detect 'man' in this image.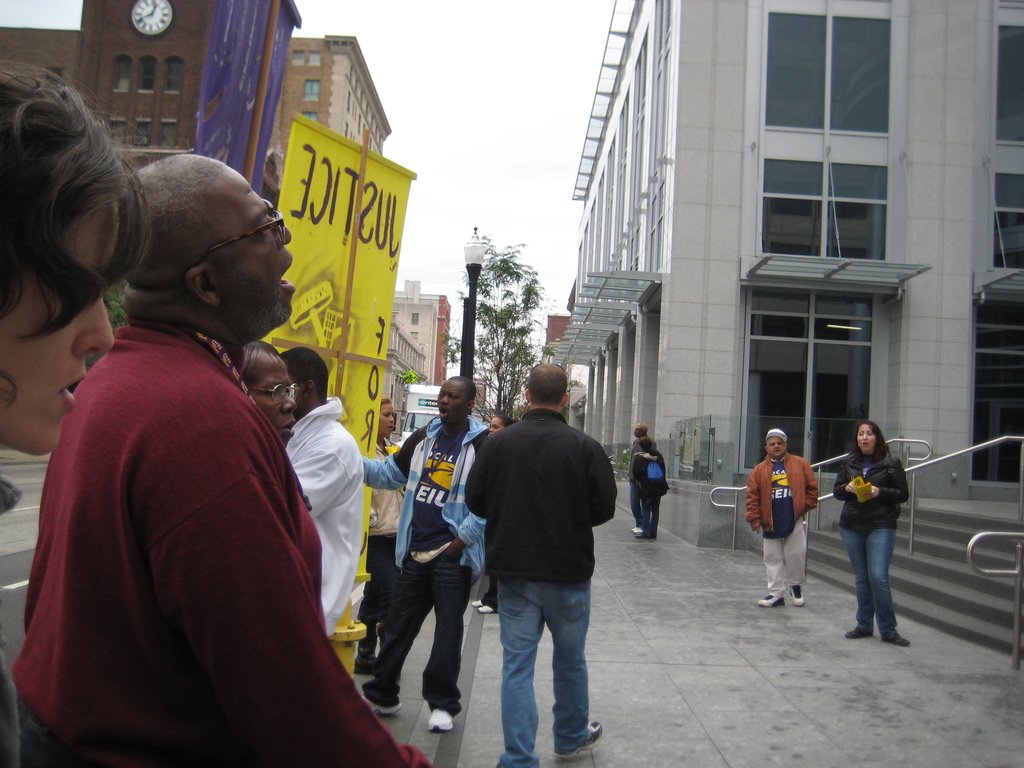
Detection: region(461, 367, 625, 755).
